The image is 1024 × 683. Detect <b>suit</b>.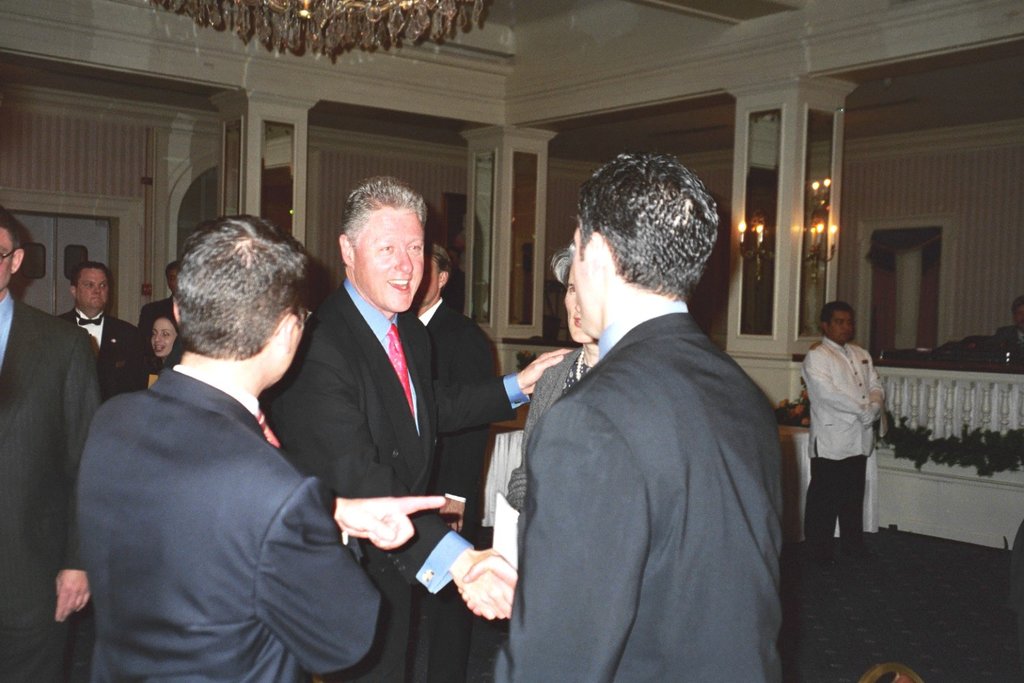
Detection: <region>499, 311, 780, 682</region>.
